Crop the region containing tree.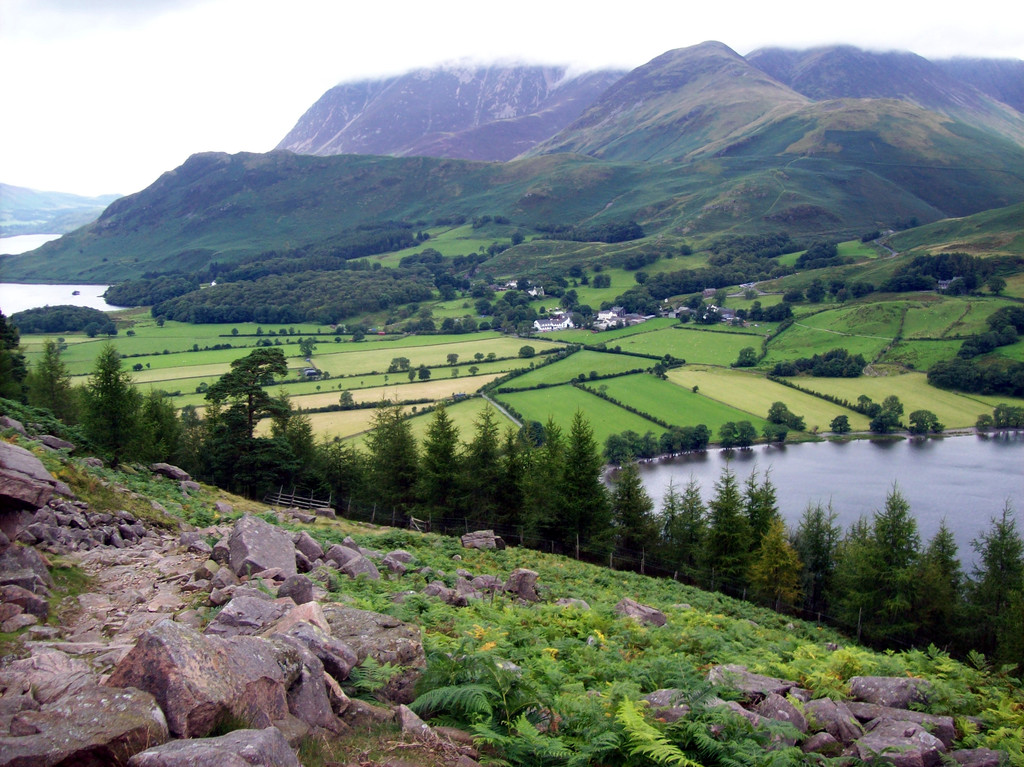
Crop region: left=610, top=446, right=662, bottom=569.
